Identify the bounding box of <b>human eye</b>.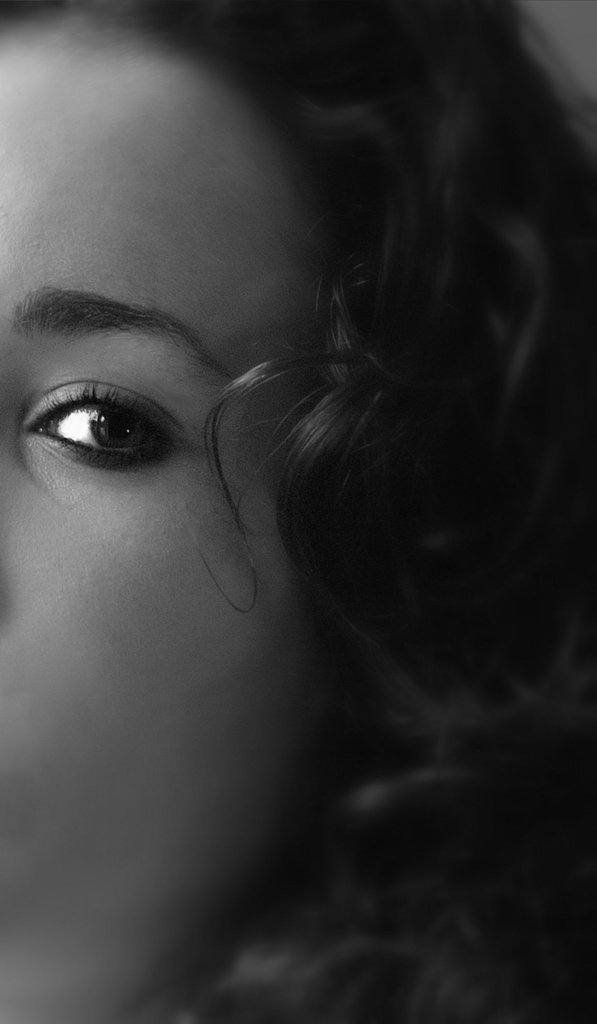
[left=7, top=367, right=206, bottom=474].
